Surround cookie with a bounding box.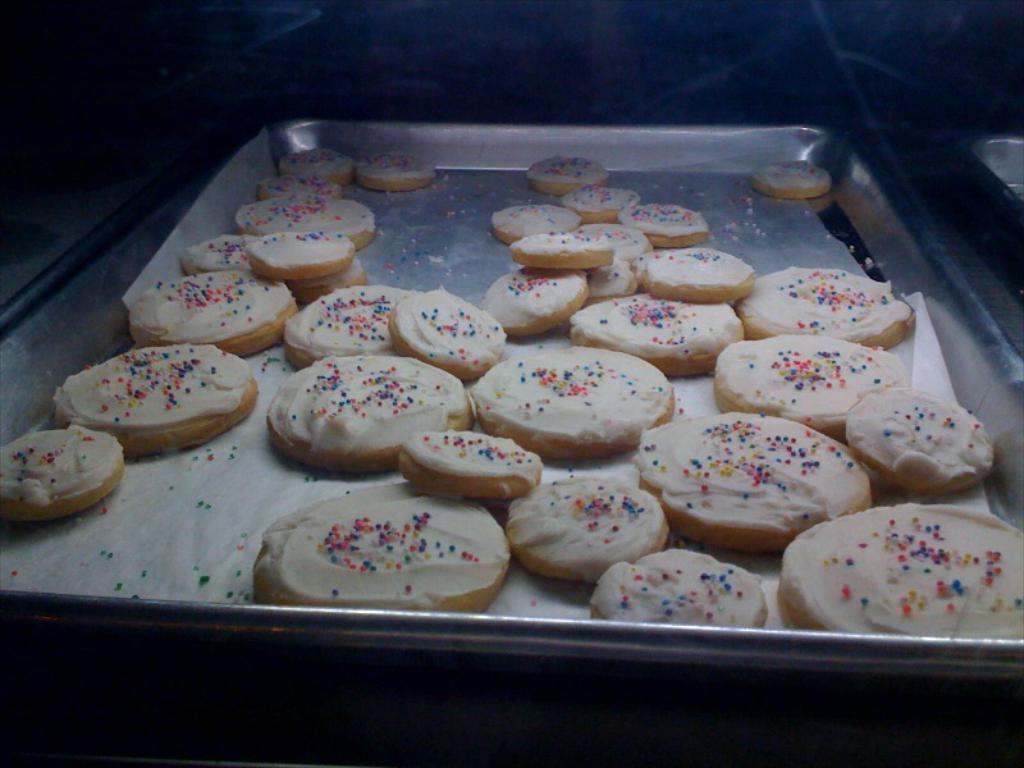
[x1=128, y1=273, x2=308, y2=358].
